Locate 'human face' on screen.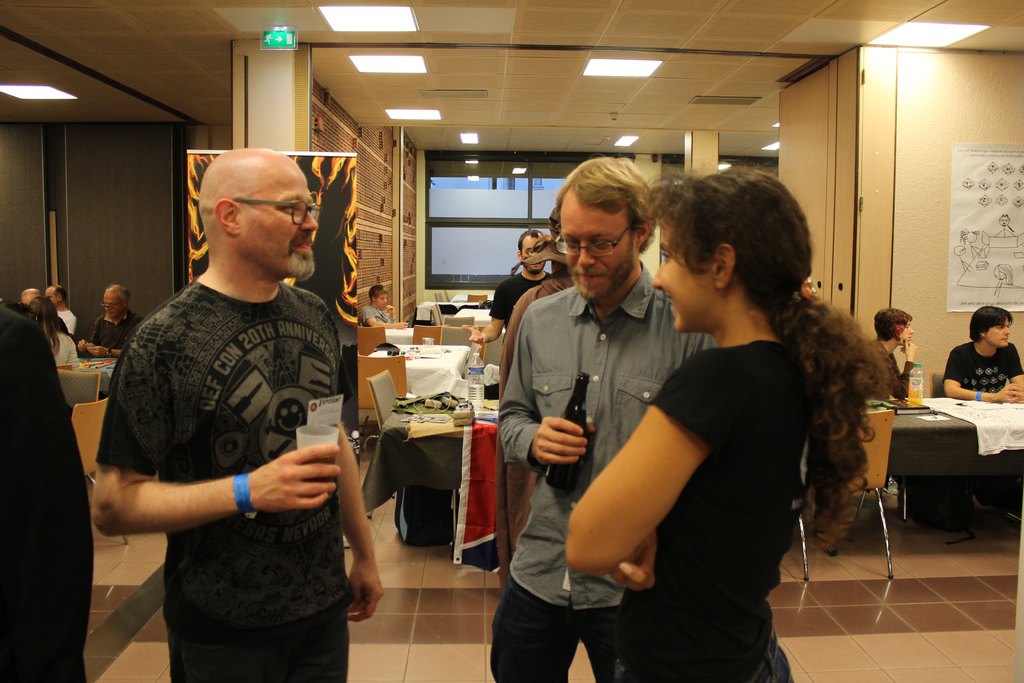
On screen at [903,322,915,342].
